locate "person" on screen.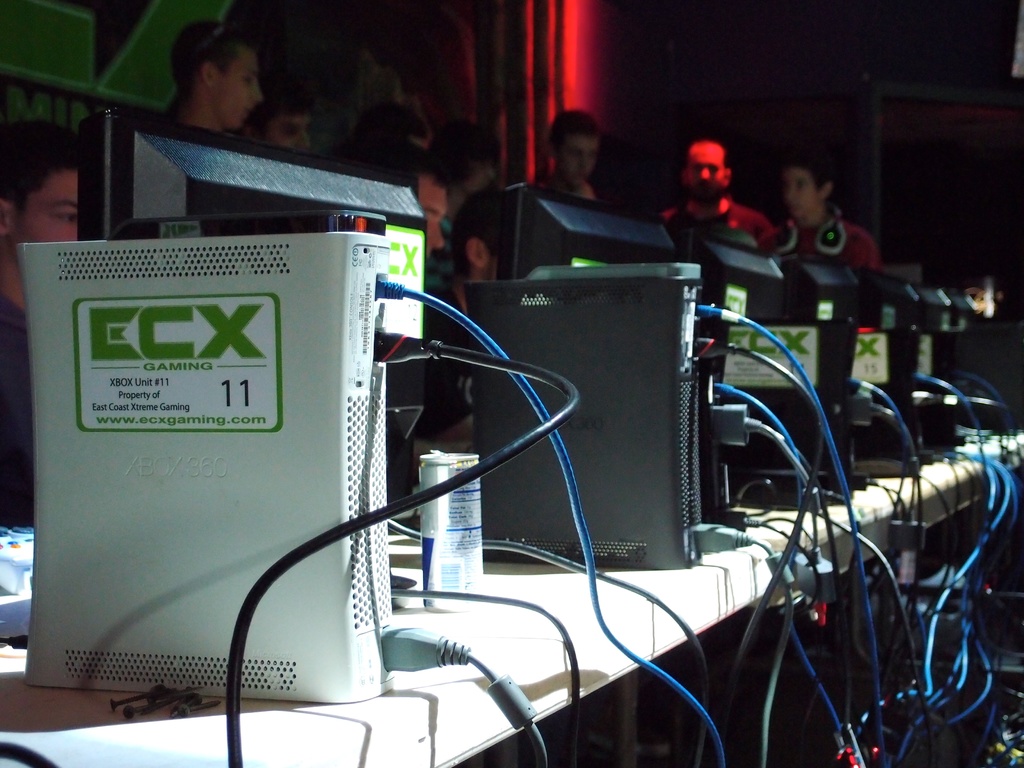
On screen at region(660, 120, 779, 300).
